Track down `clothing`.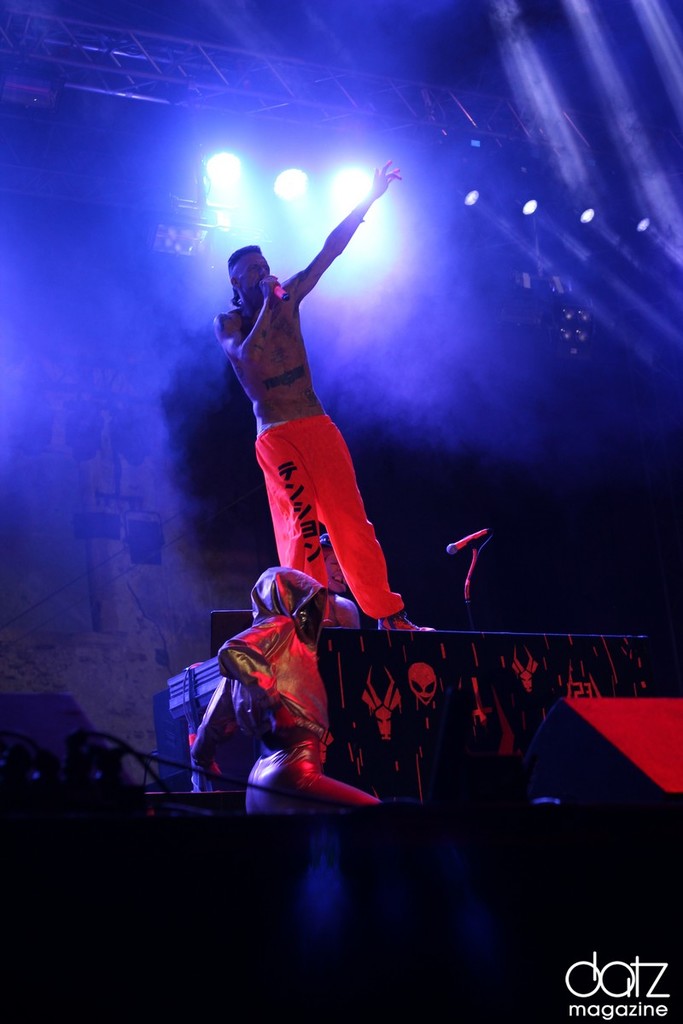
Tracked to select_region(253, 410, 408, 623).
